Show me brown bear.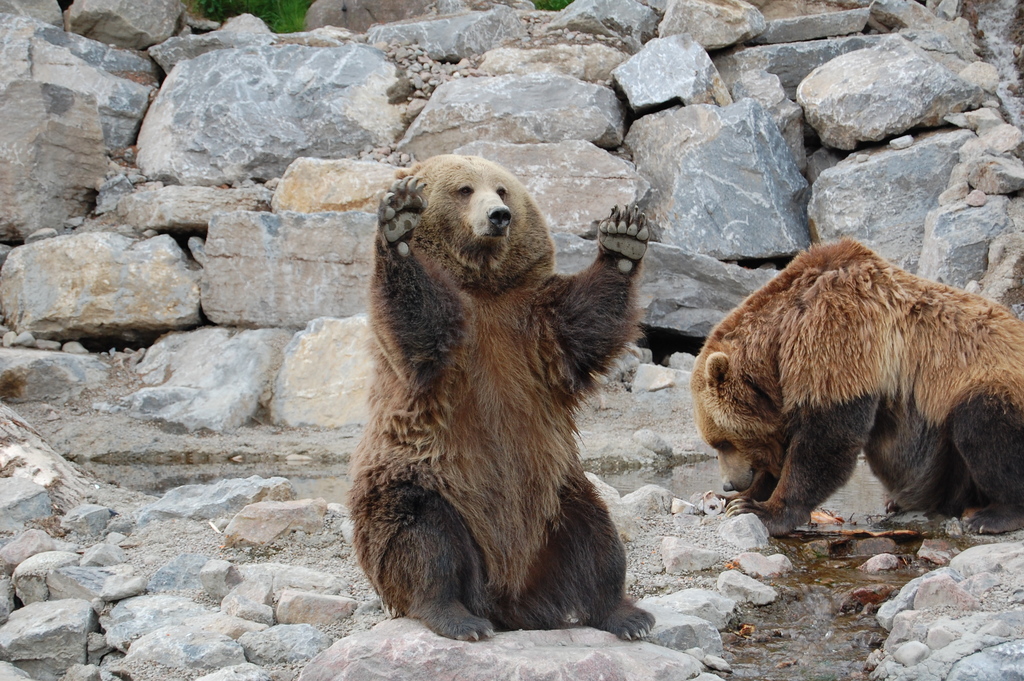
brown bear is here: 687/235/1023/534.
